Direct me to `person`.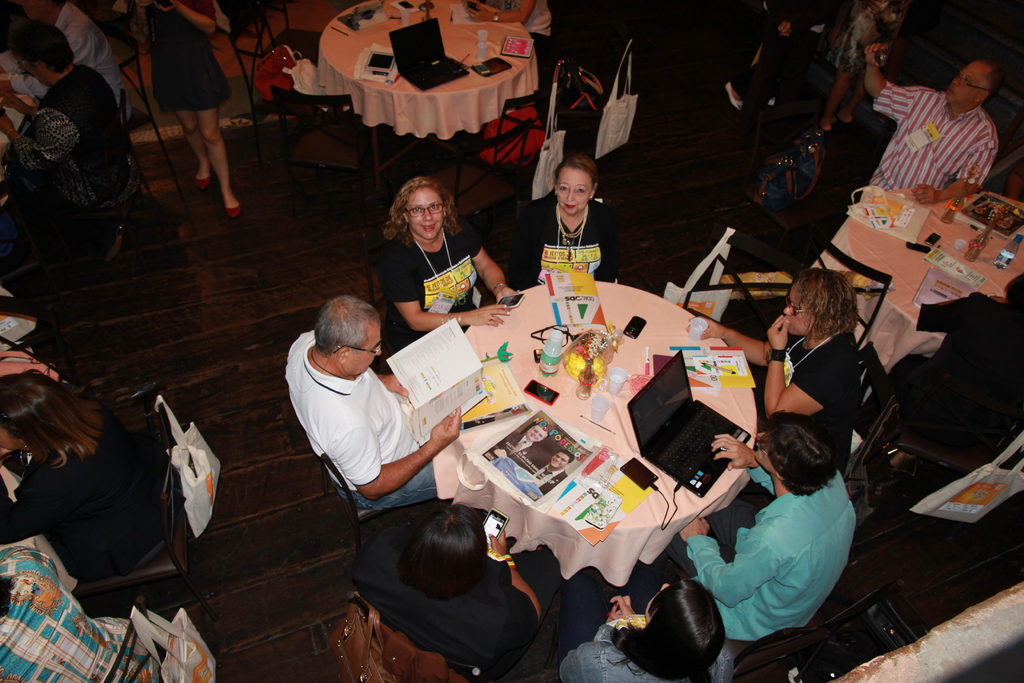
Direction: box(522, 447, 572, 495).
